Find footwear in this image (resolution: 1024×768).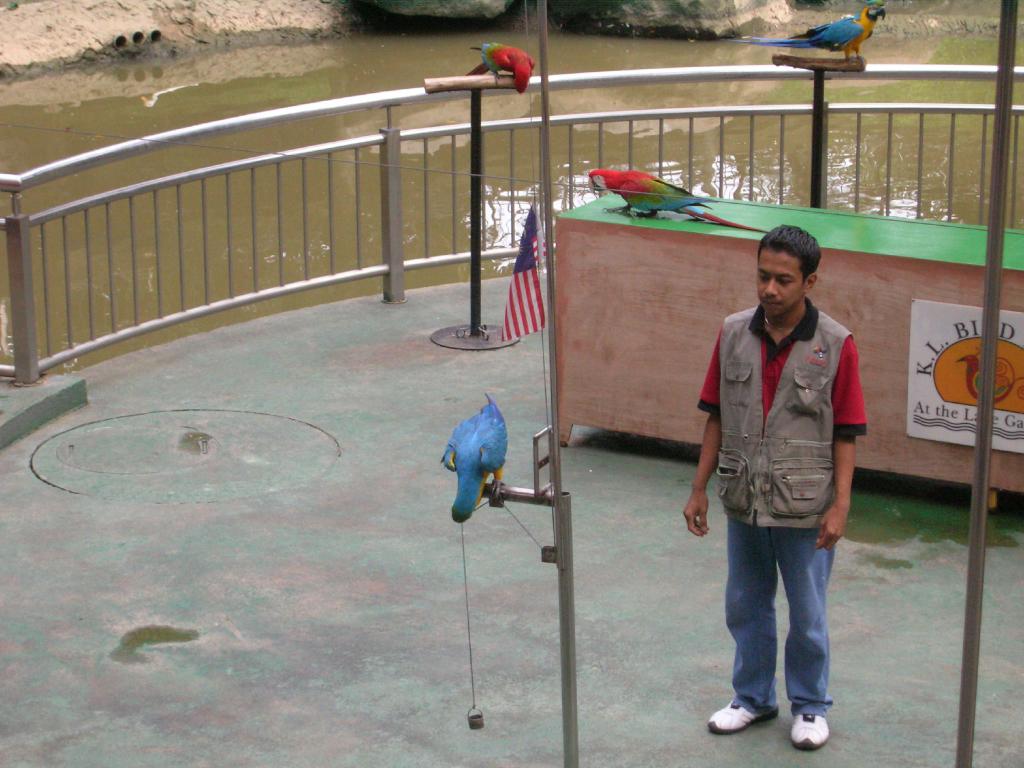
<region>791, 712, 837, 750</region>.
